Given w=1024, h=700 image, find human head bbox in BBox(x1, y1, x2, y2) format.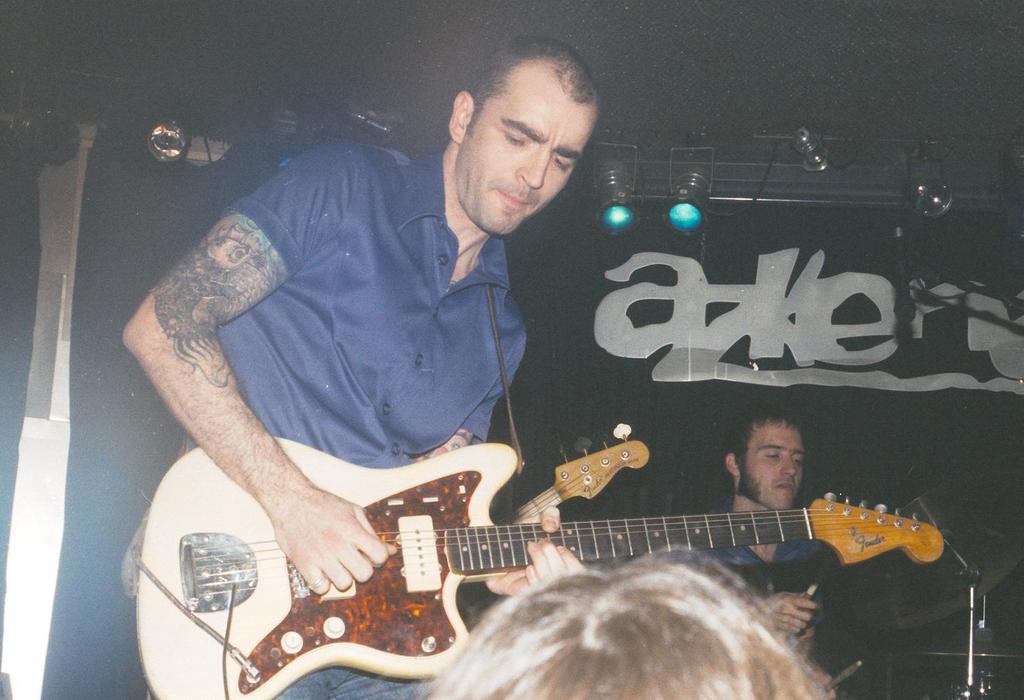
BBox(415, 545, 840, 699).
